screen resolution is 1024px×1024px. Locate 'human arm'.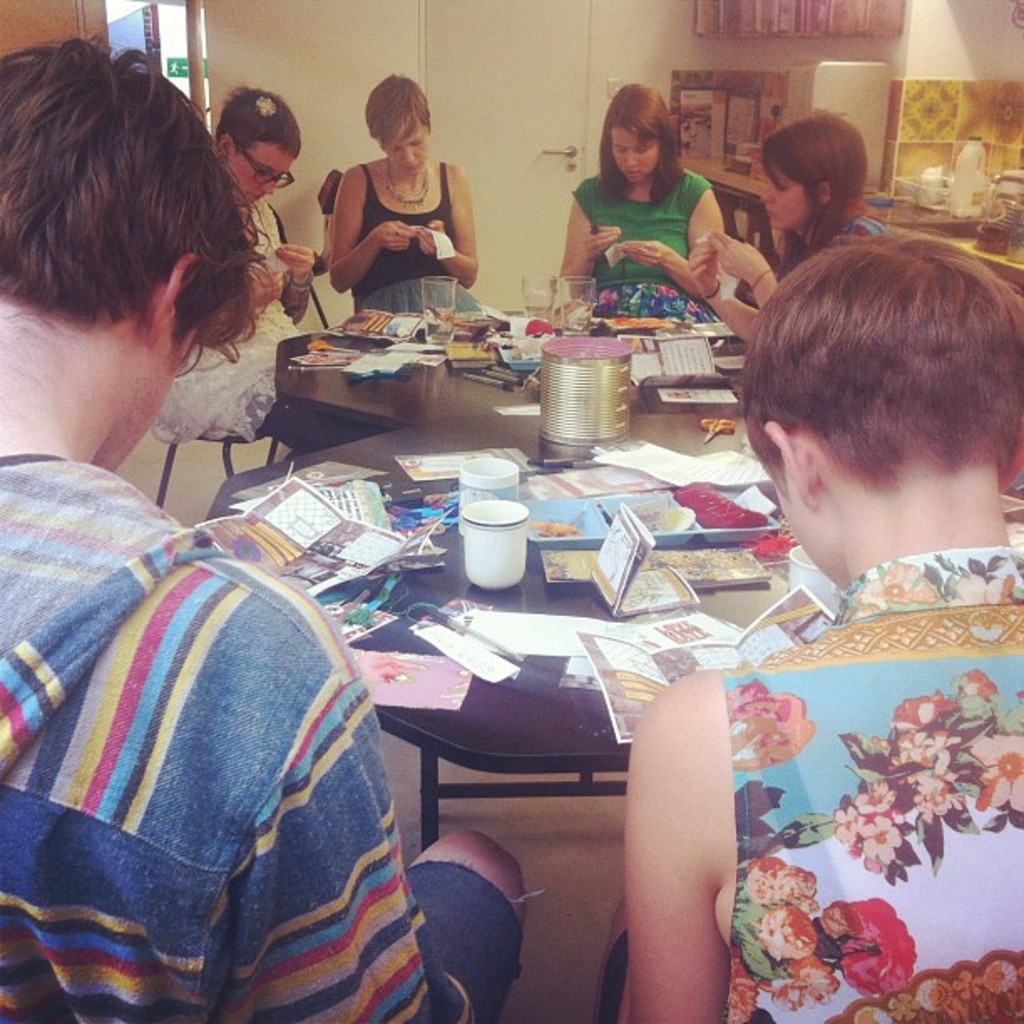
<box>604,631,773,989</box>.
